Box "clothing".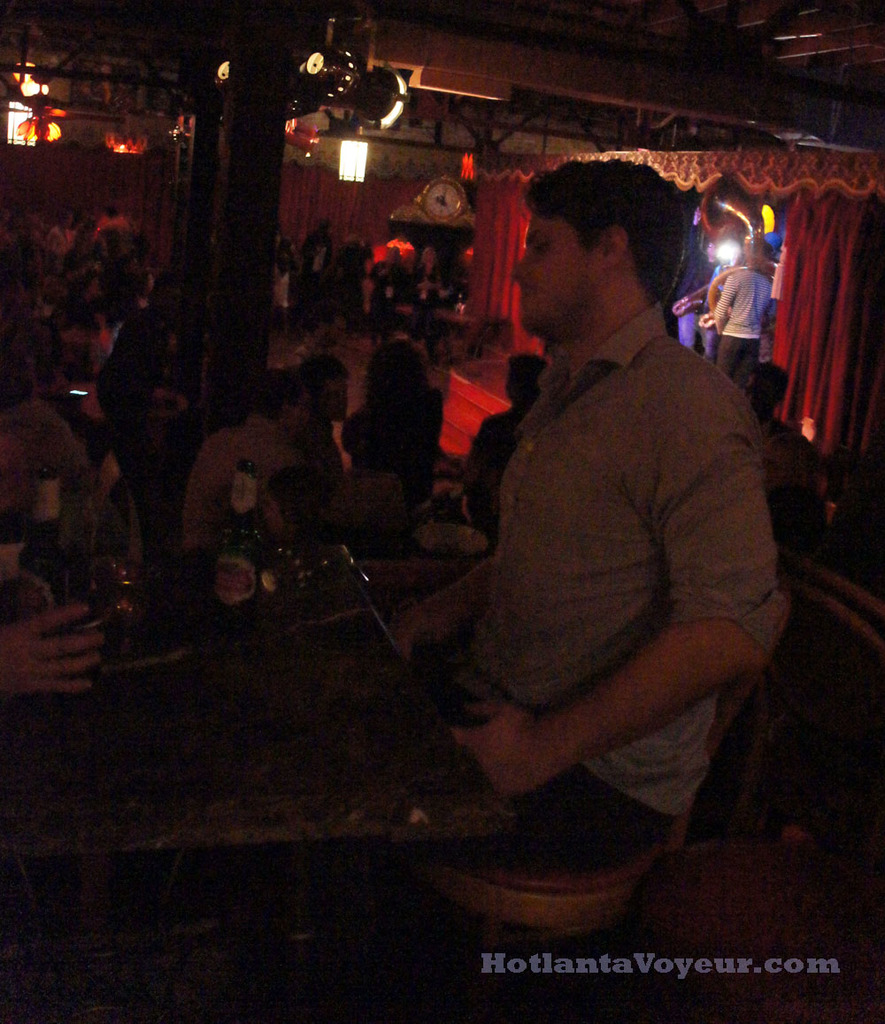
Rect(343, 367, 442, 473).
